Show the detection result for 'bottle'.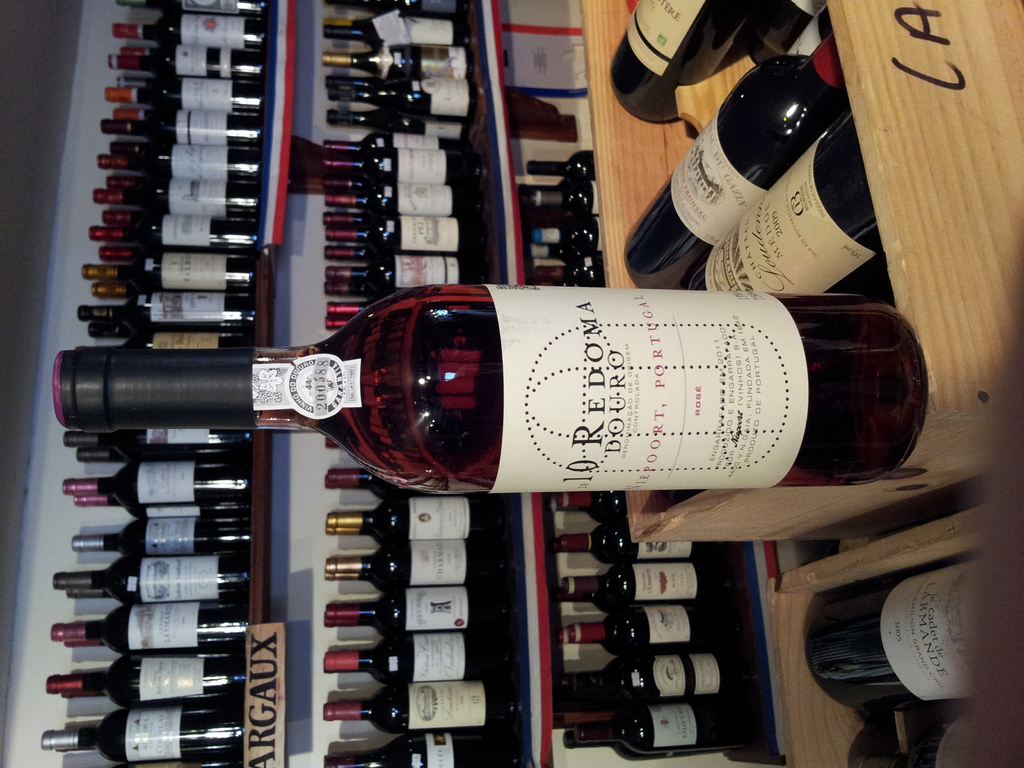
rect(127, 3, 268, 13).
